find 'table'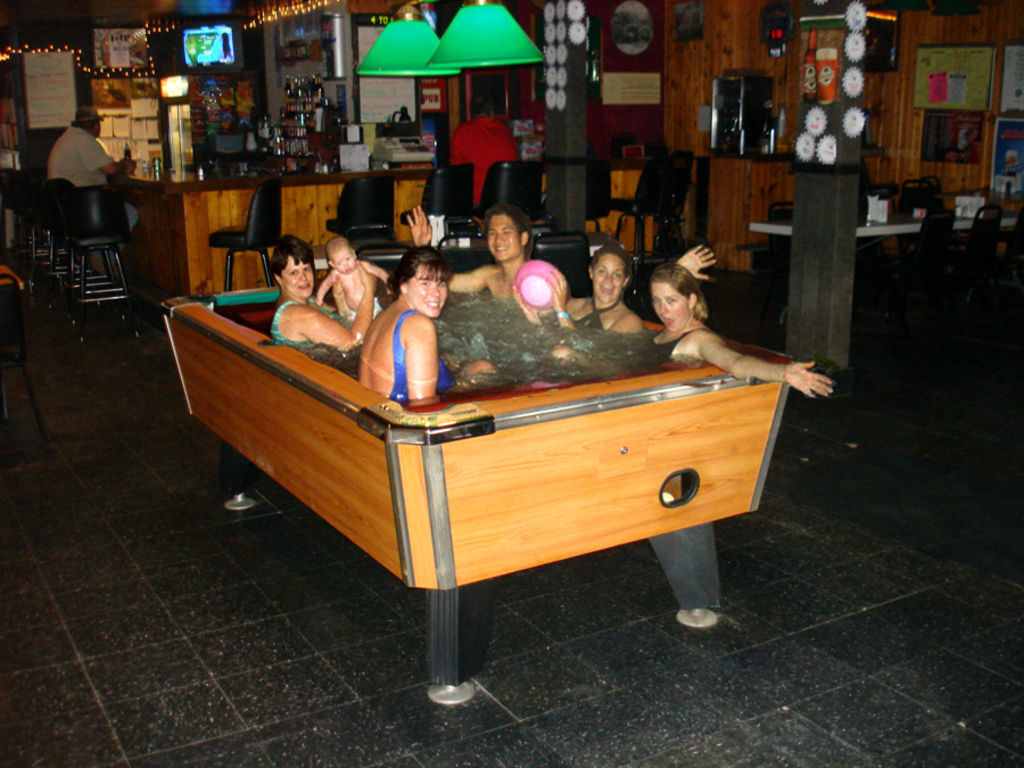
{"x1": 162, "y1": 280, "x2": 806, "y2": 685}
